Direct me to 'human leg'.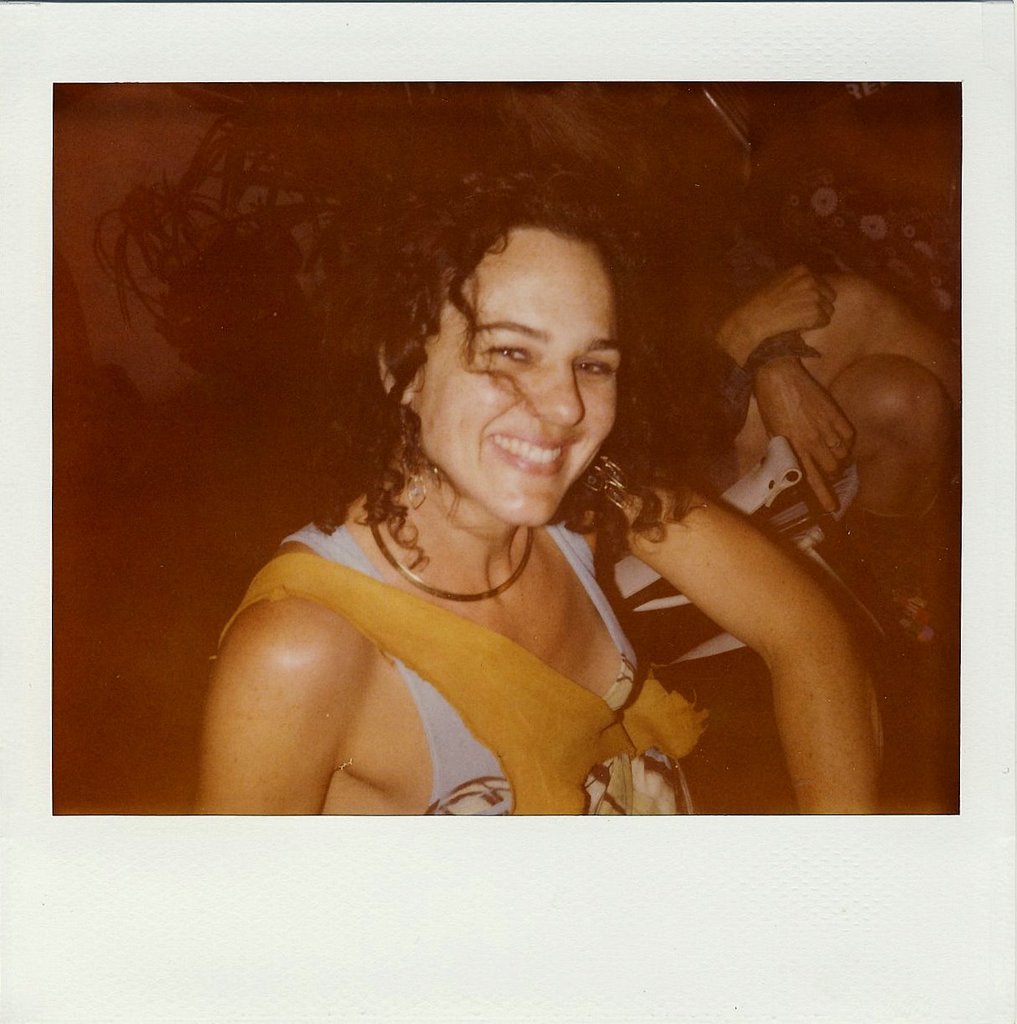
Direction: bbox=(707, 266, 969, 423).
